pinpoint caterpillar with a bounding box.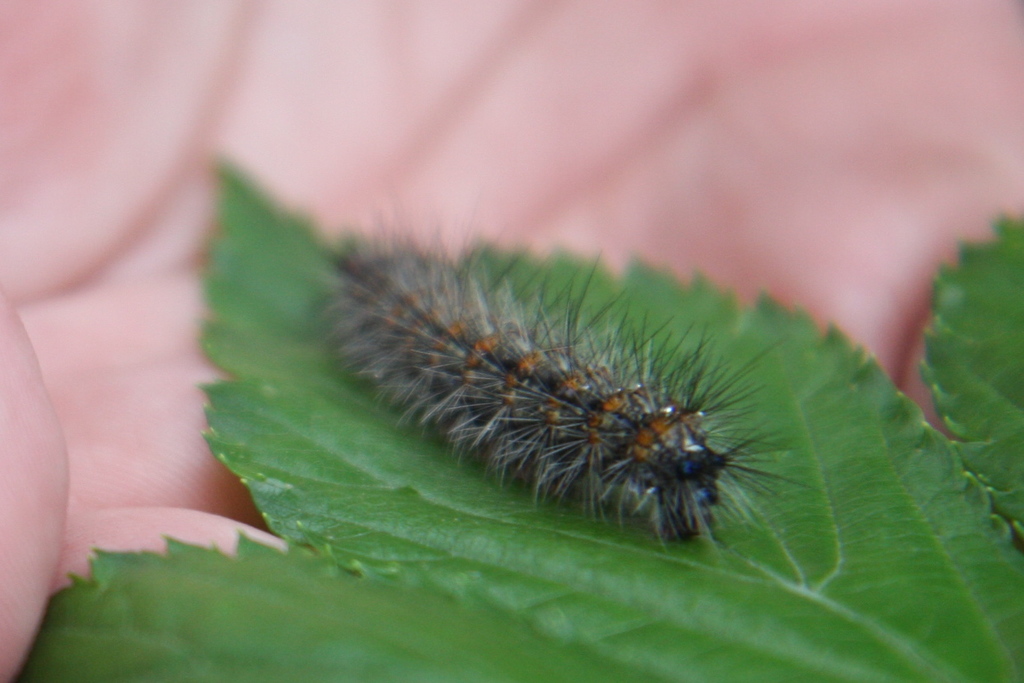
crop(322, 185, 828, 552).
